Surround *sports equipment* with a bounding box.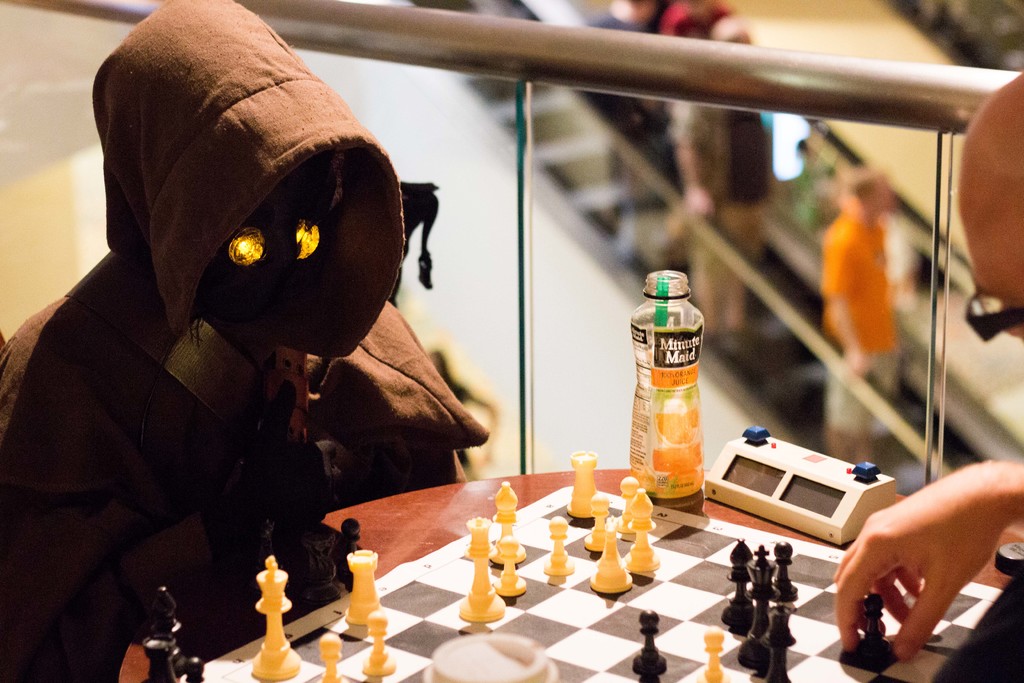
bbox(580, 488, 620, 548).
